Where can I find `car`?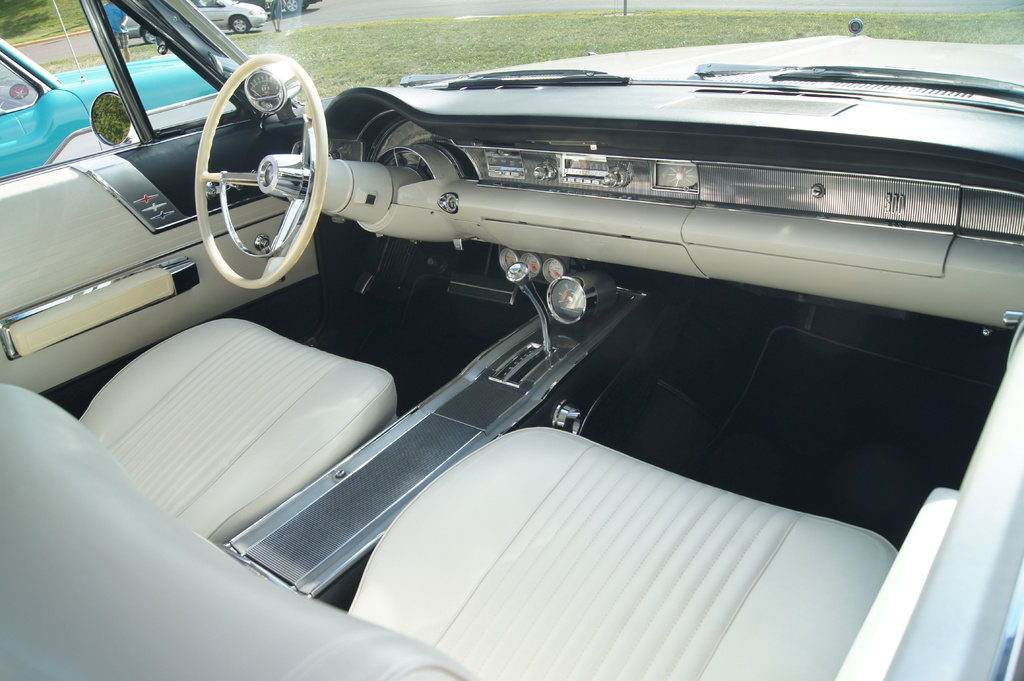
You can find it at bbox=(1, 0, 1023, 680).
